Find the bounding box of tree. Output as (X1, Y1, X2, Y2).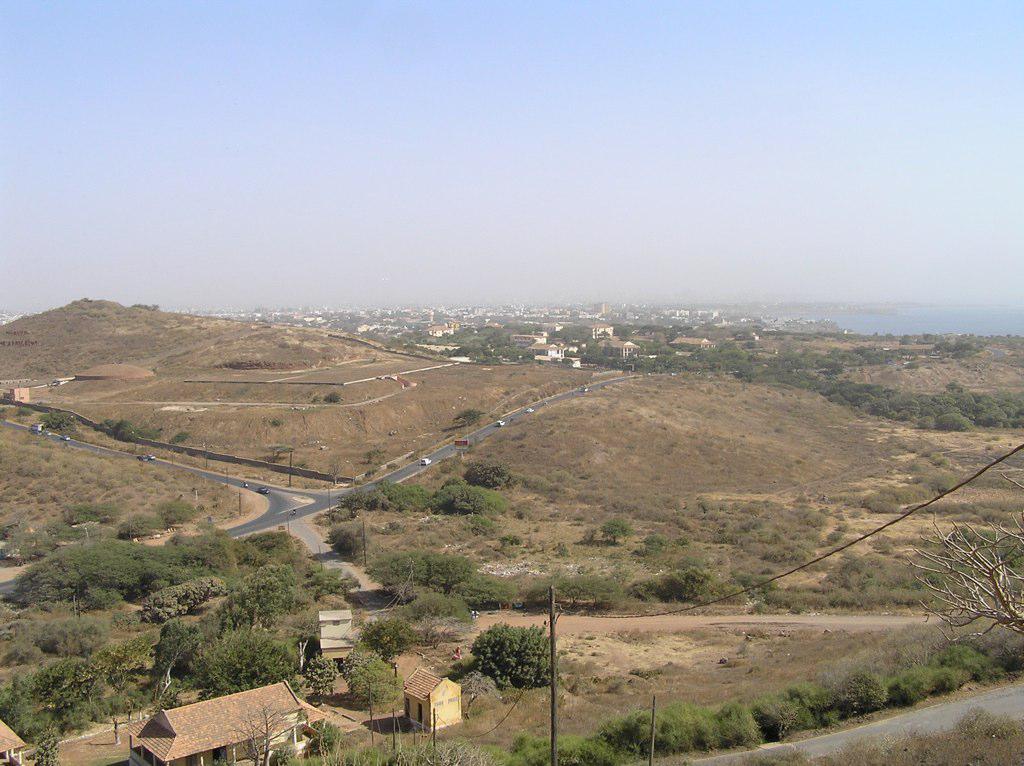
(460, 629, 567, 715).
